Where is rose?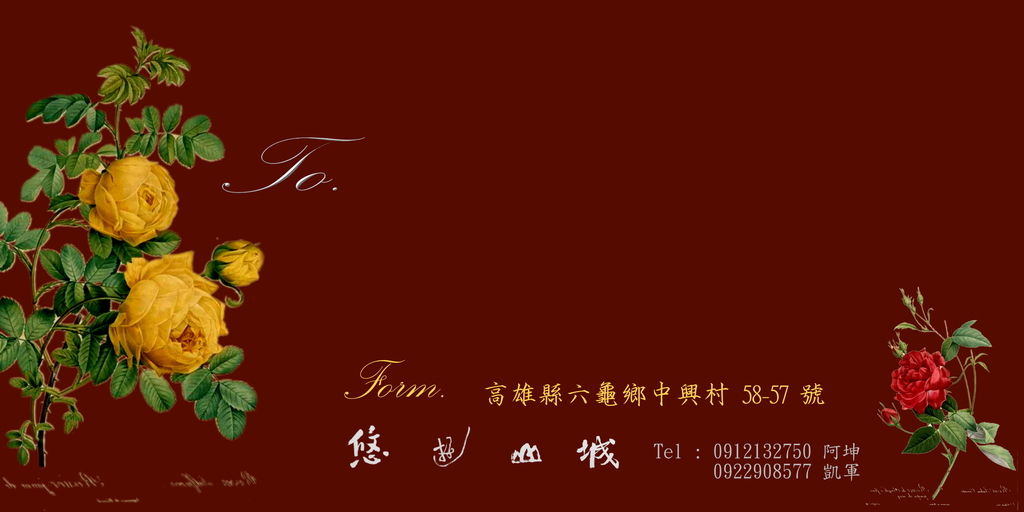
left=891, top=349, right=951, bottom=413.
